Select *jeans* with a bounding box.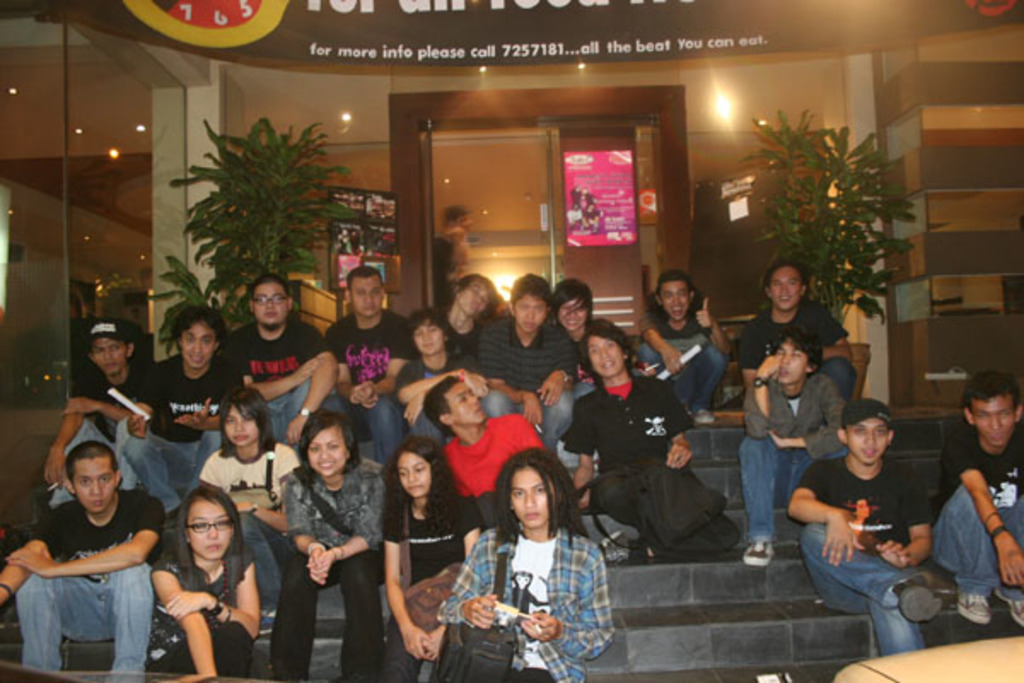
638/345/730/410.
